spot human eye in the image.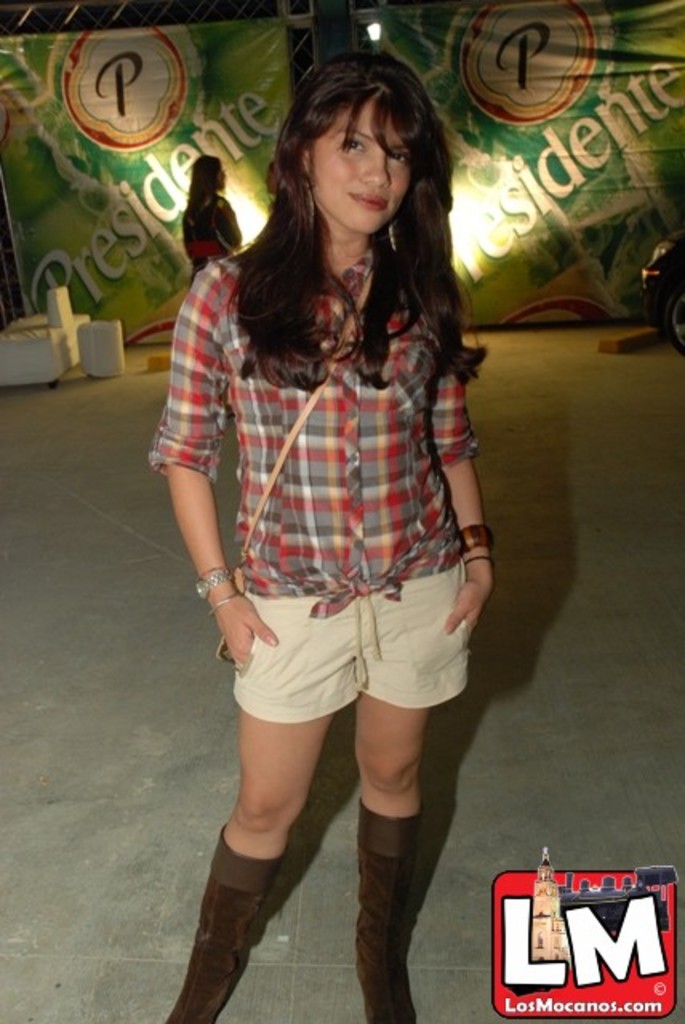
human eye found at (x1=334, y1=134, x2=365, y2=157).
